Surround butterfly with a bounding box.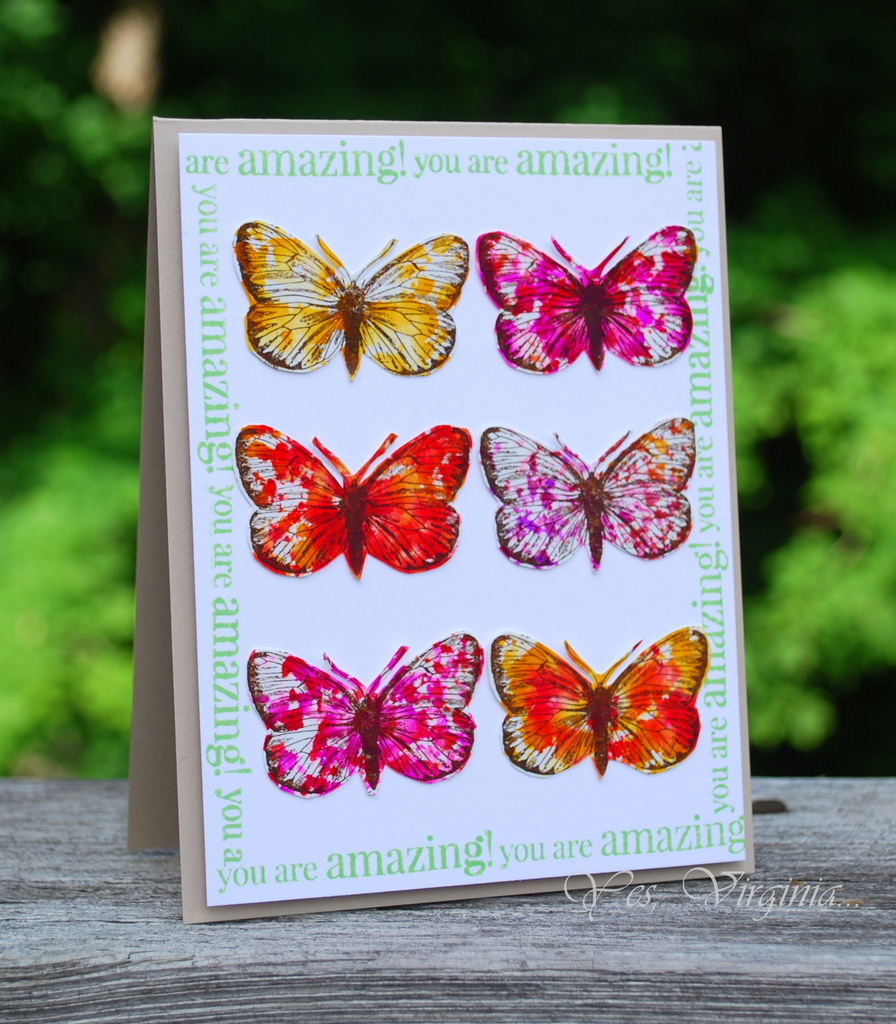
l=485, t=415, r=690, b=573.
